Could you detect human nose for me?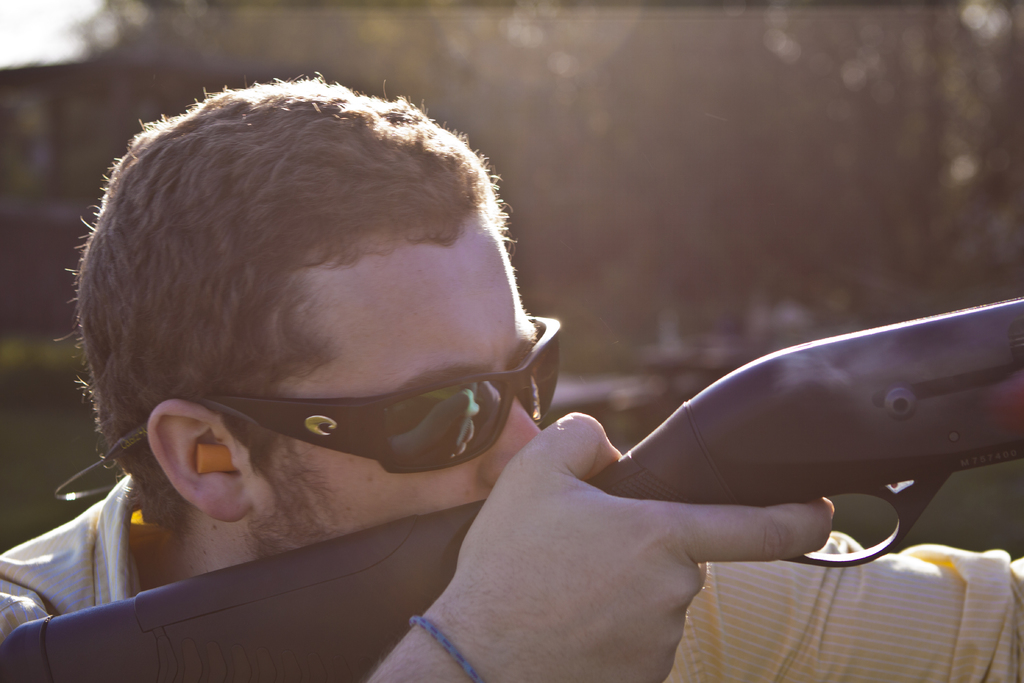
Detection result: <region>476, 394, 536, 485</region>.
